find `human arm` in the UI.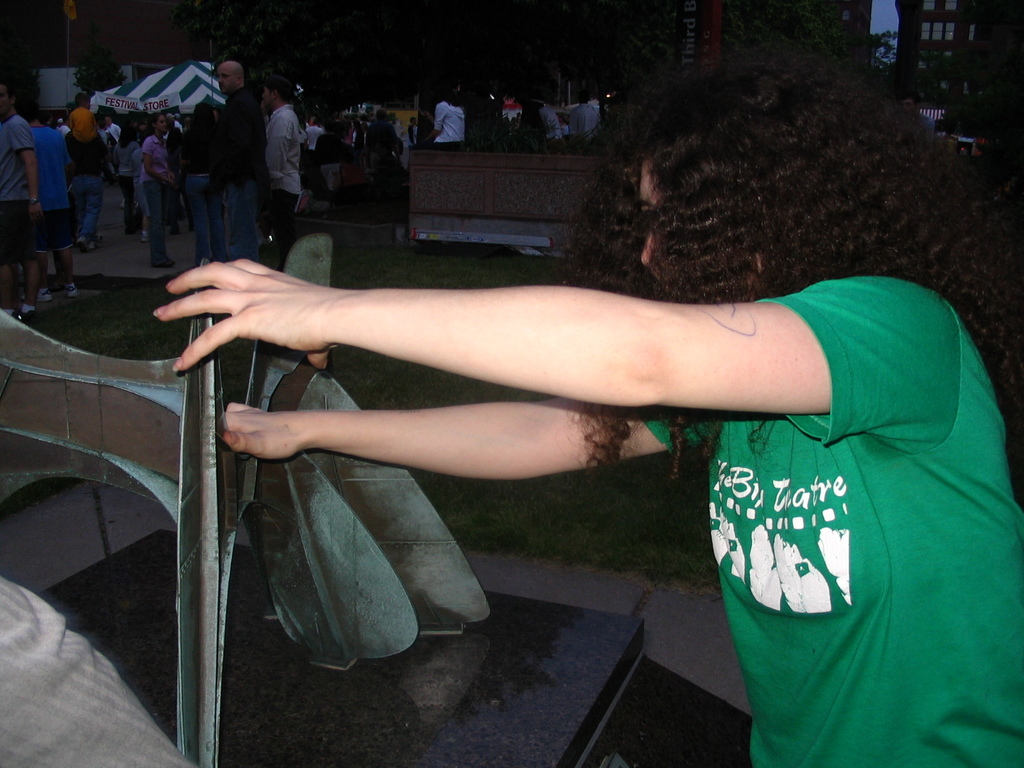
UI element at 70,145,77,165.
